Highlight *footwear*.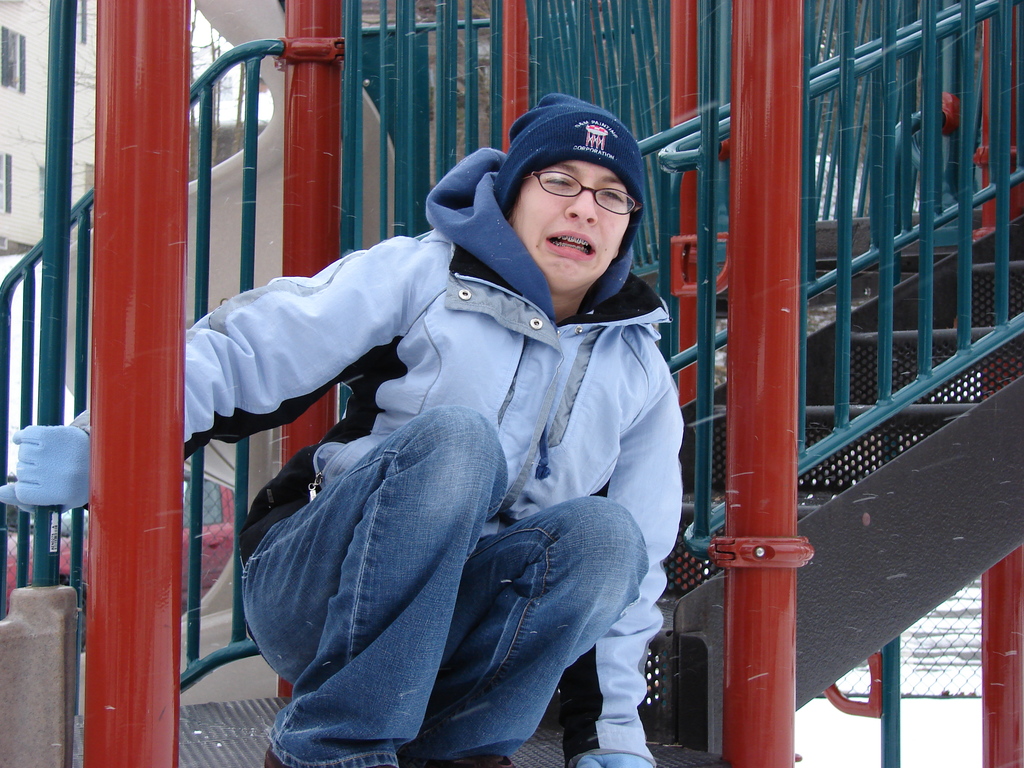
Highlighted region: (408, 759, 518, 767).
